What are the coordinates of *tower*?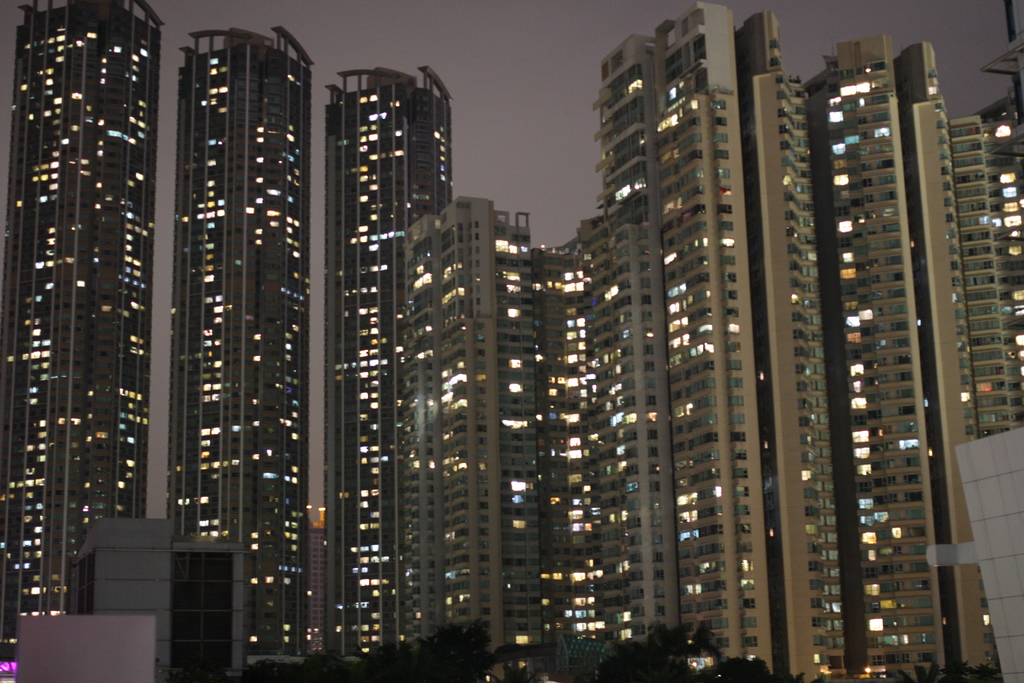
rect(164, 29, 310, 663).
